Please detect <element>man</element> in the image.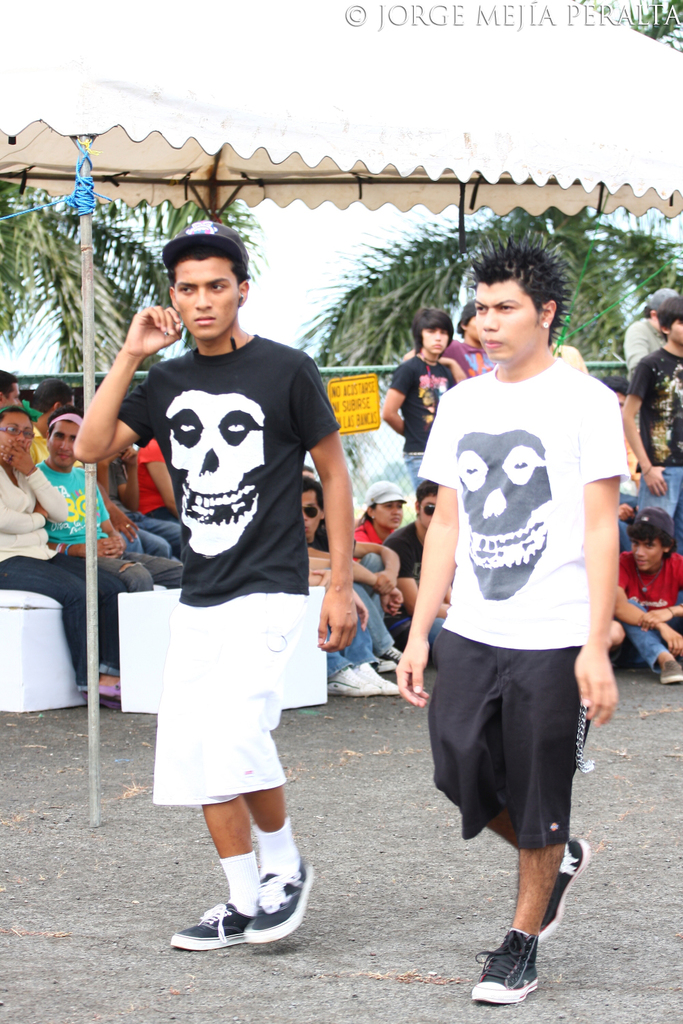
box=[461, 313, 490, 369].
